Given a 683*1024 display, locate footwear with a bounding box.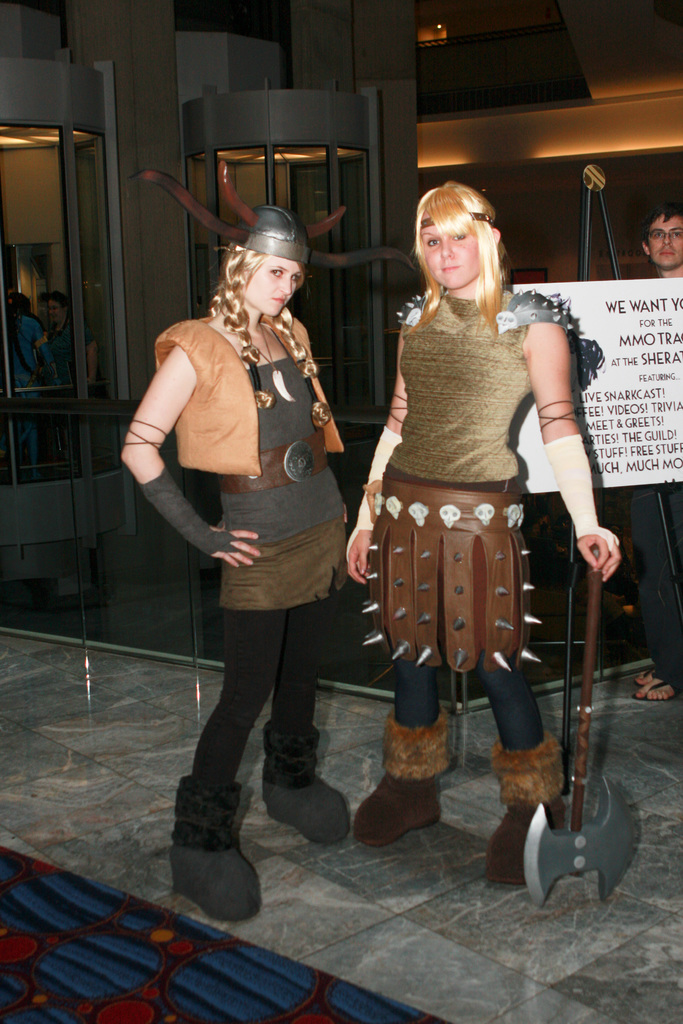
Located: left=630, top=682, right=682, bottom=706.
